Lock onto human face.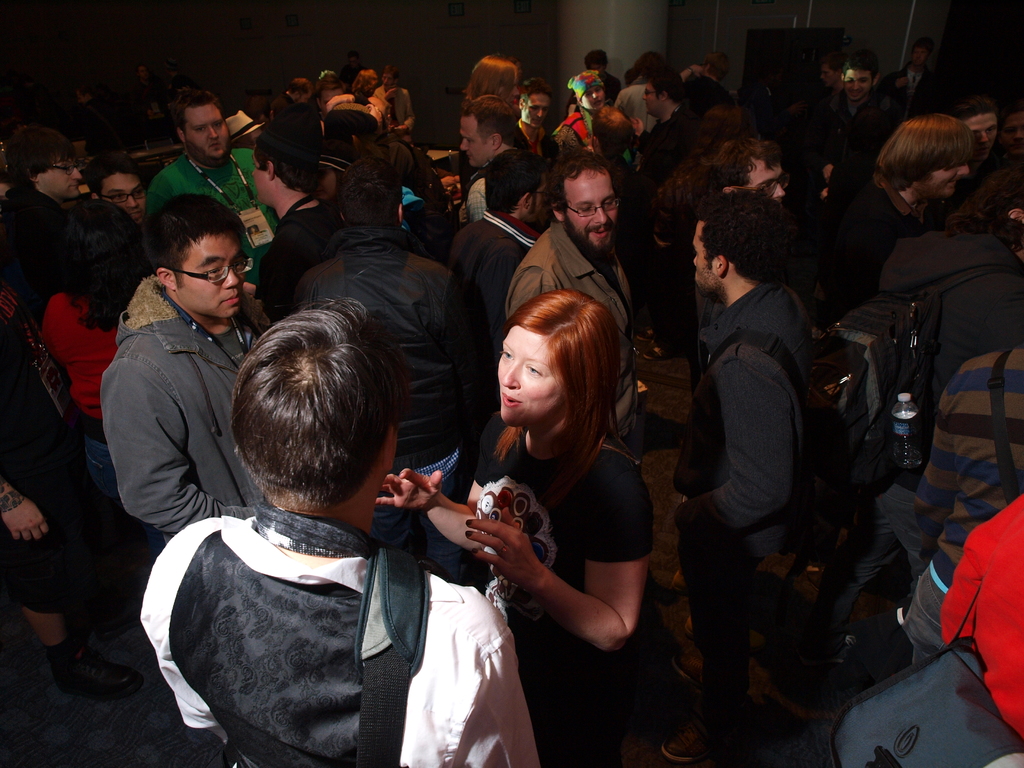
Locked: <box>926,167,966,196</box>.
